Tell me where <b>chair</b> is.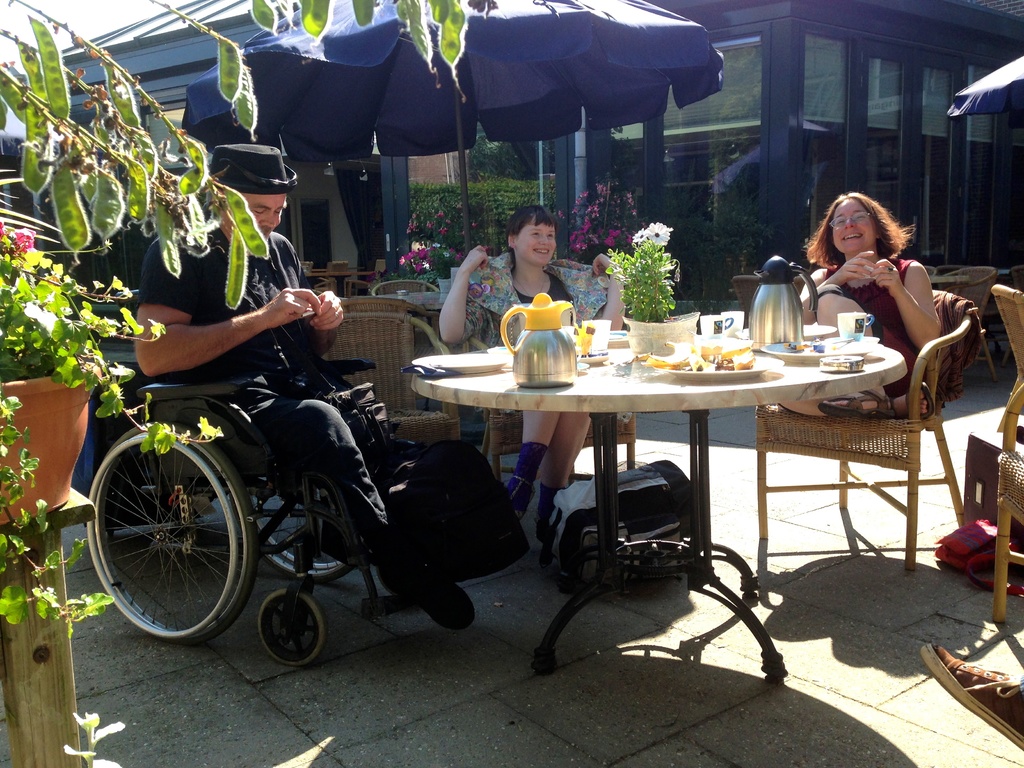
<b>chair</b> is at 732 273 763 331.
